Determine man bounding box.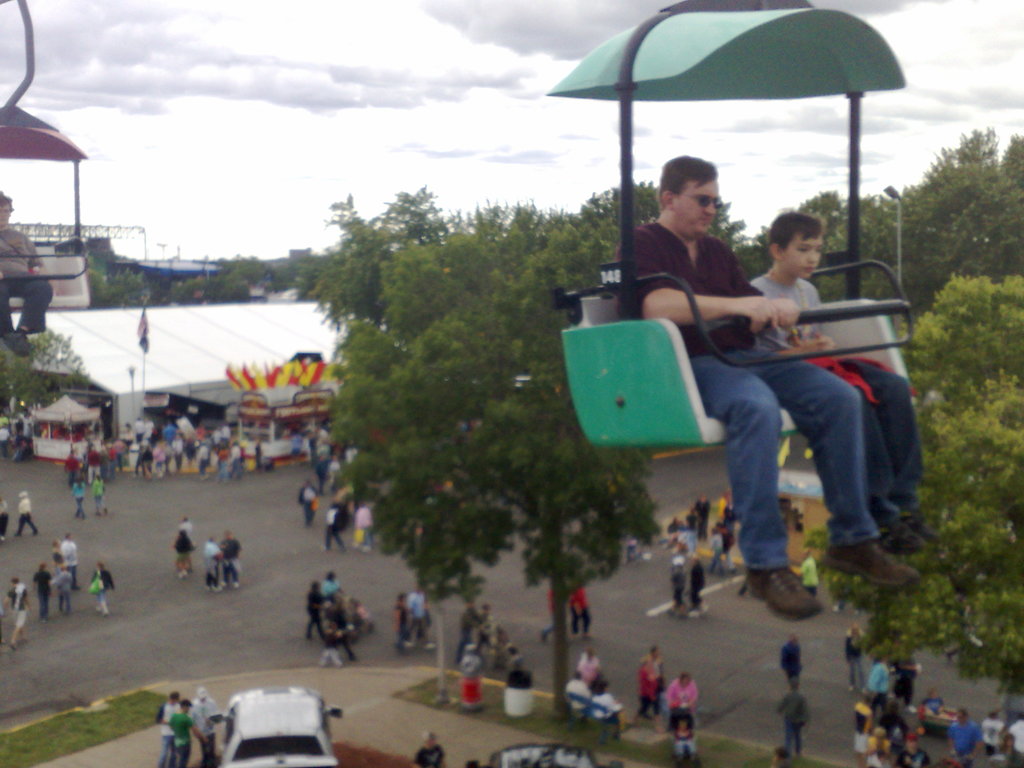
Determined: 697 495 705 540.
